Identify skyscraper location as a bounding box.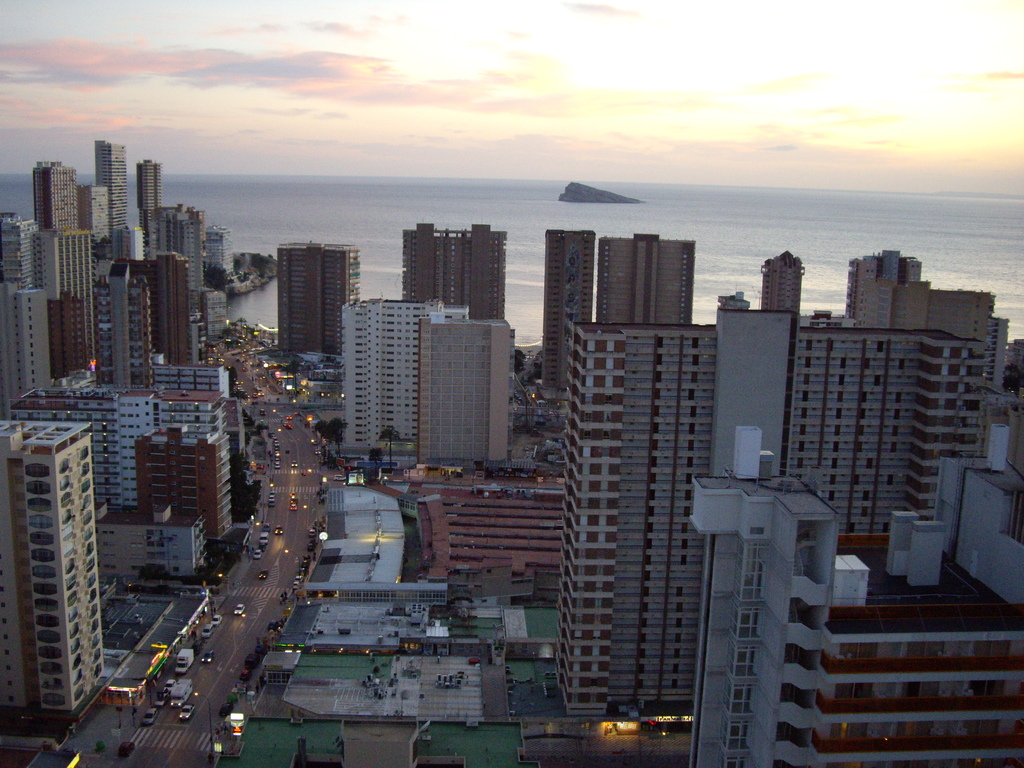
418, 314, 509, 468.
